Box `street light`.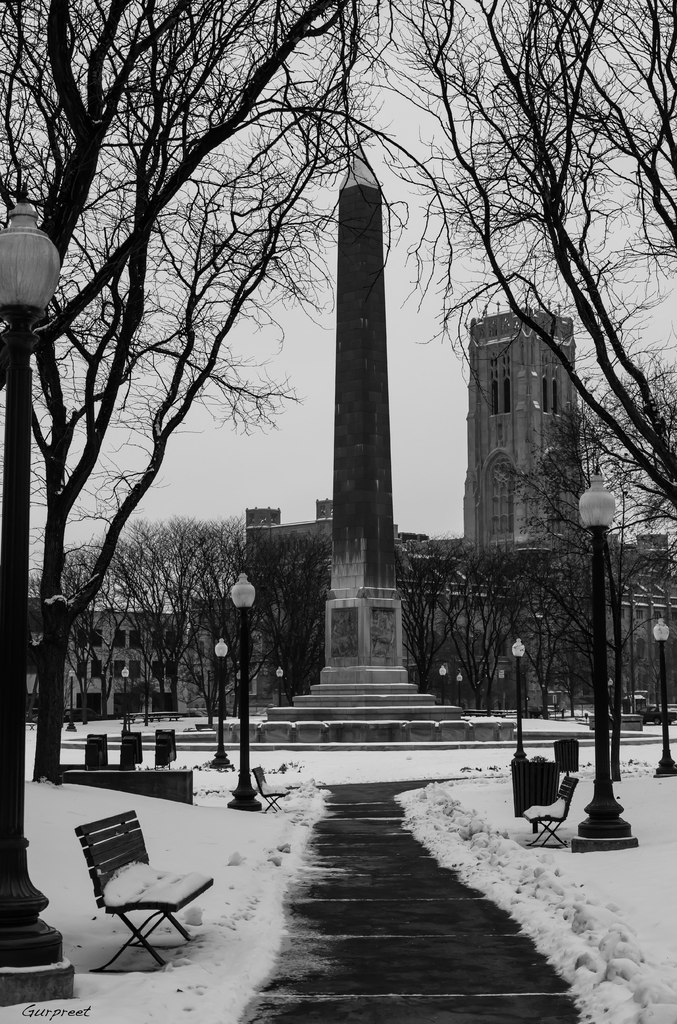
570:445:635:860.
